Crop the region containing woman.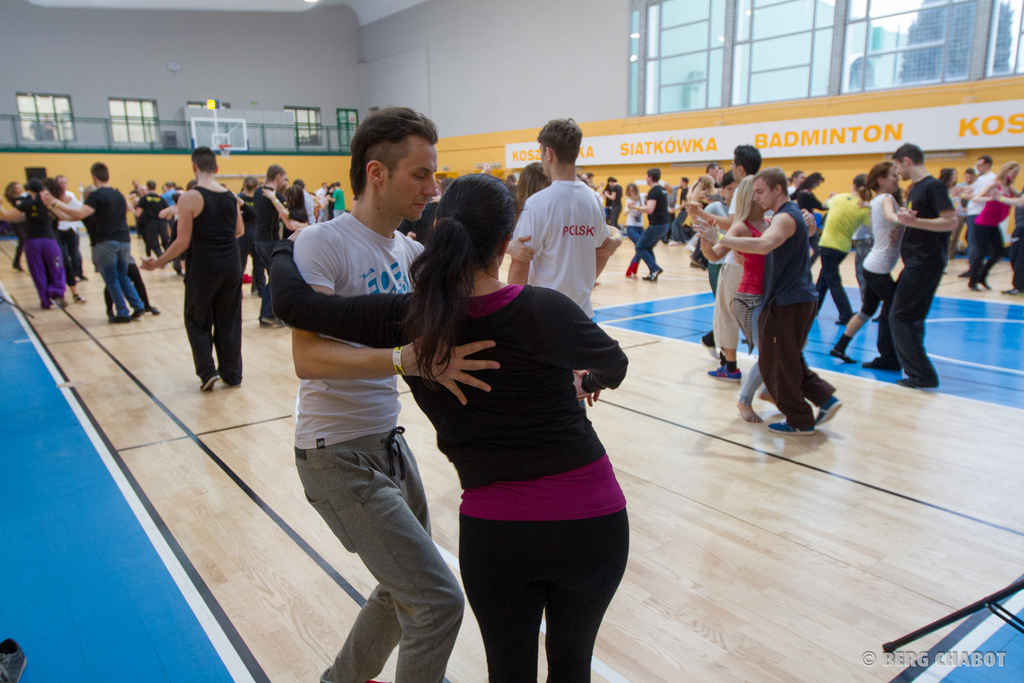
Crop region: bbox=[970, 160, 1018, 292].
